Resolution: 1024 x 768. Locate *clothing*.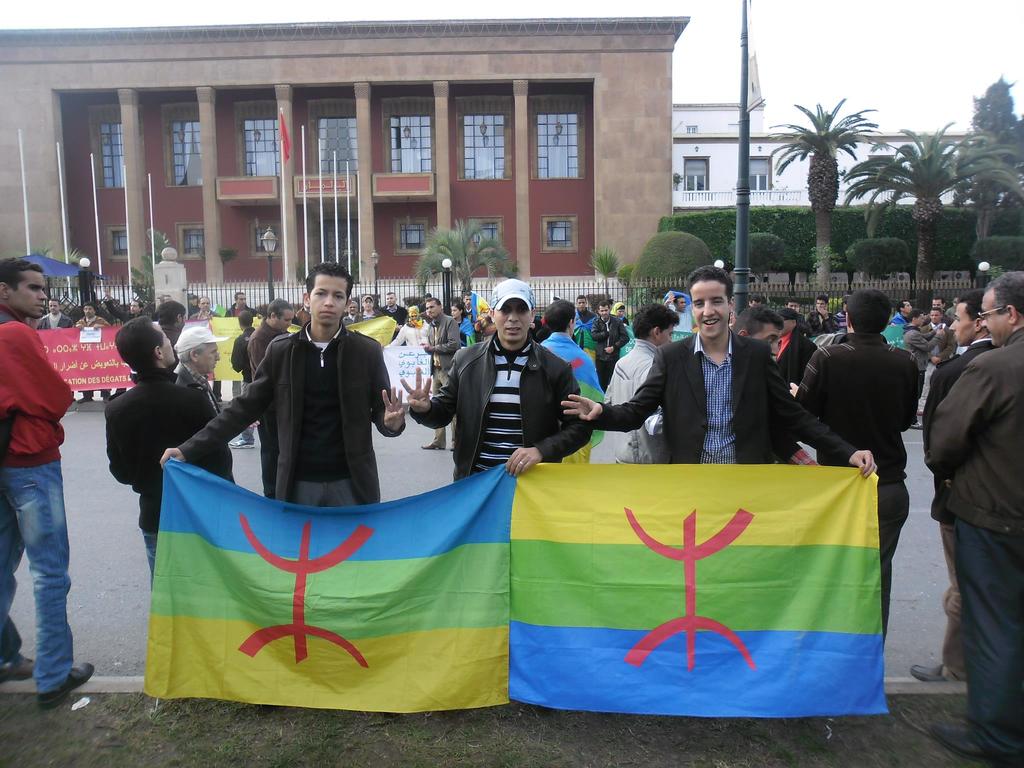
pyautogui.locateOnScreen(410, 328, 710, 487).
